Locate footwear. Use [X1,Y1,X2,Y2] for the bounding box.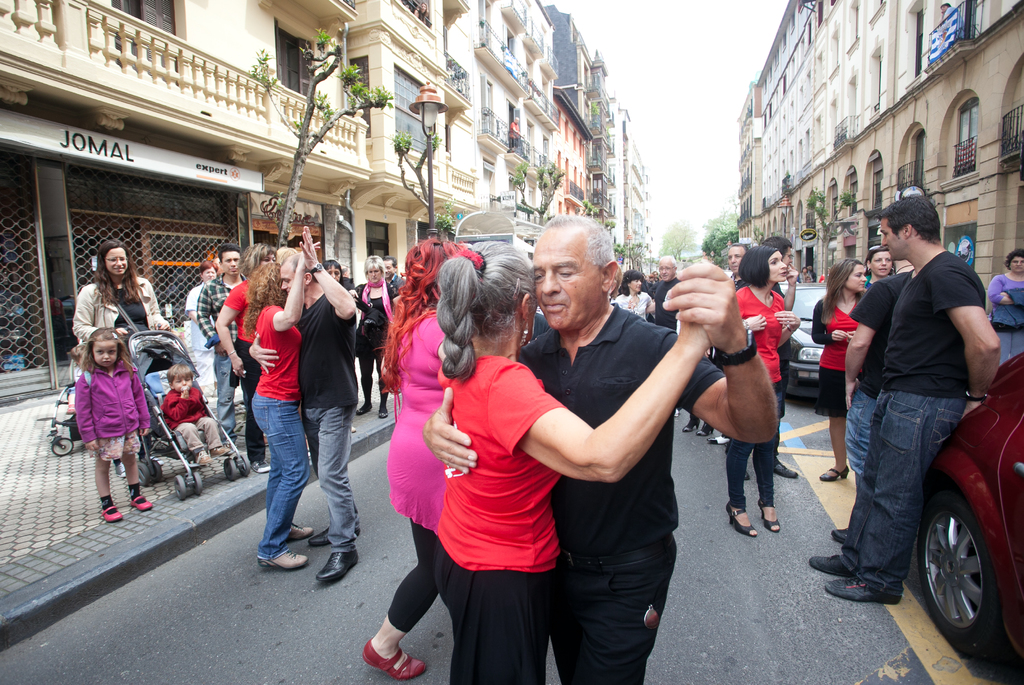
[377,401,390,419].
